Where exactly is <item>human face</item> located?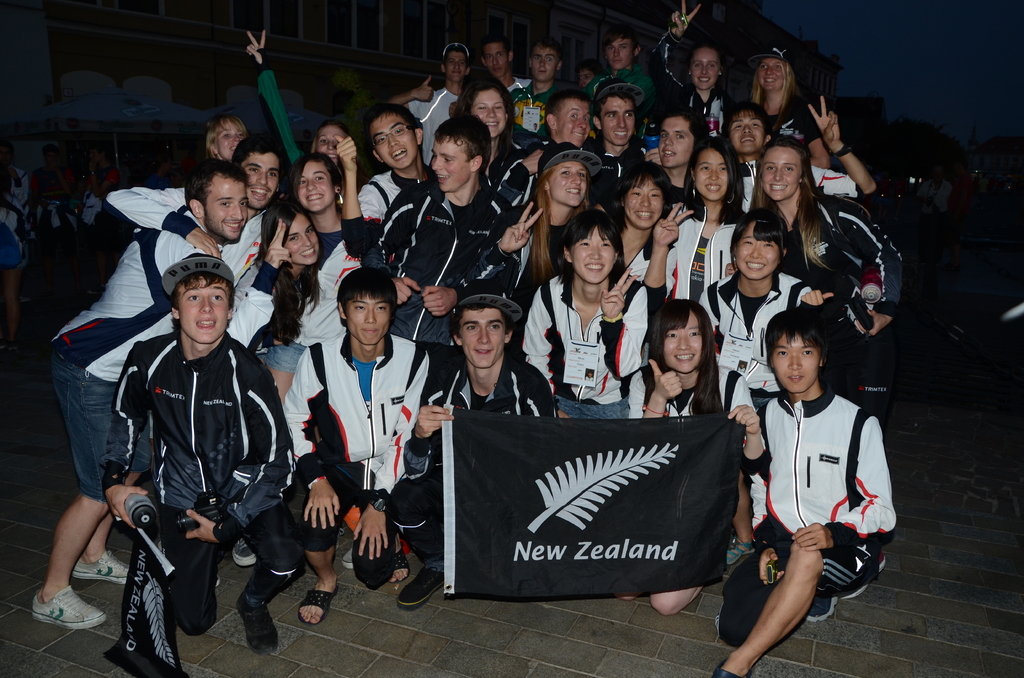
Its bounding box is 664, 311, 701, 372.
